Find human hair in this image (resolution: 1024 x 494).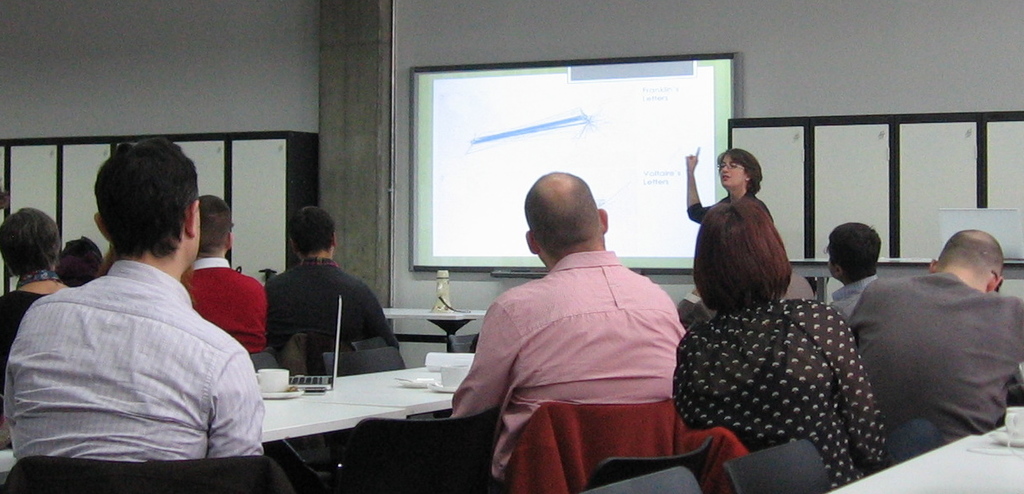
x1=718, y1=146, x2=763, y2=199.
